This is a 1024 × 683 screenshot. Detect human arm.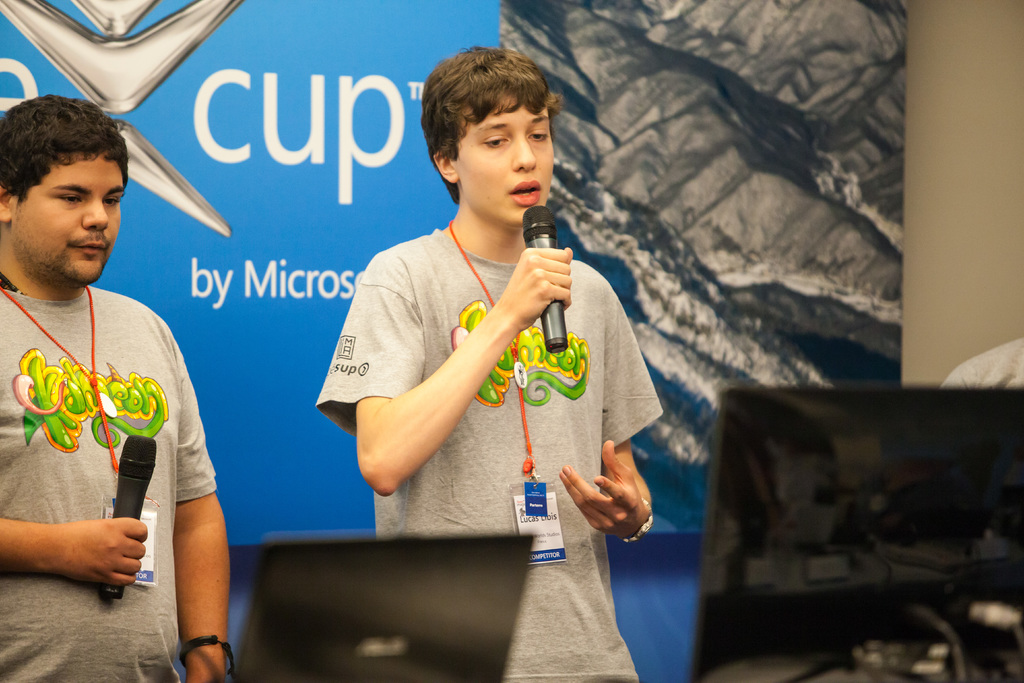
bbox=[351, 211, 577, 499].
